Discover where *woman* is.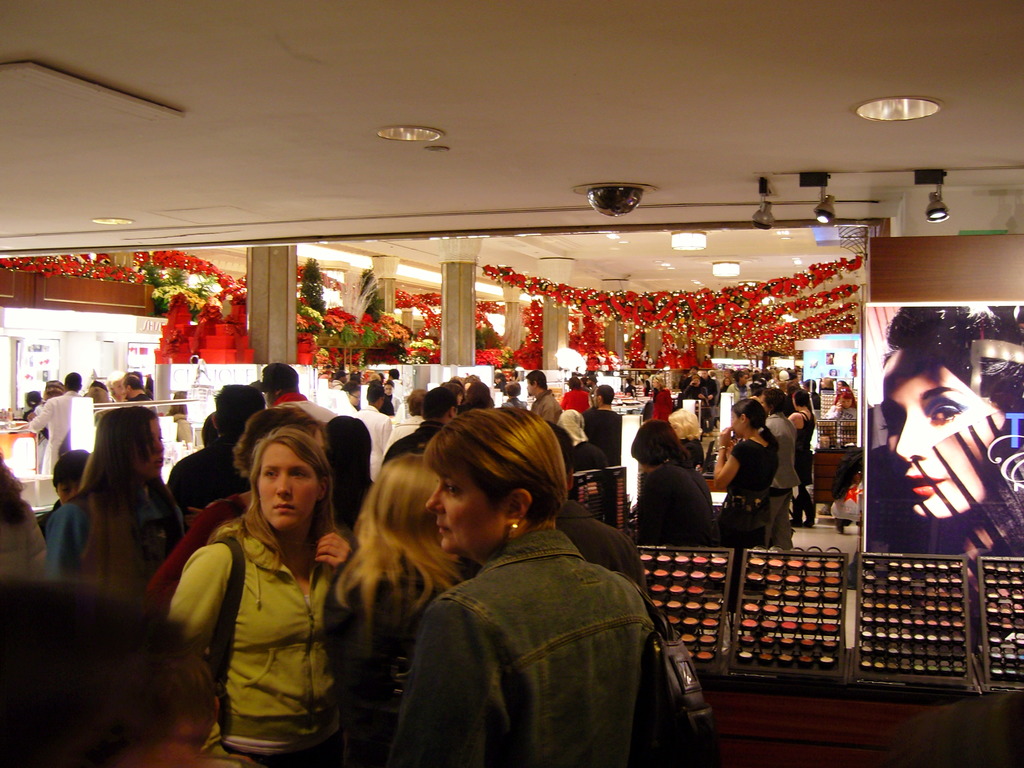
Discovered at [395, 413, 657, 767].
